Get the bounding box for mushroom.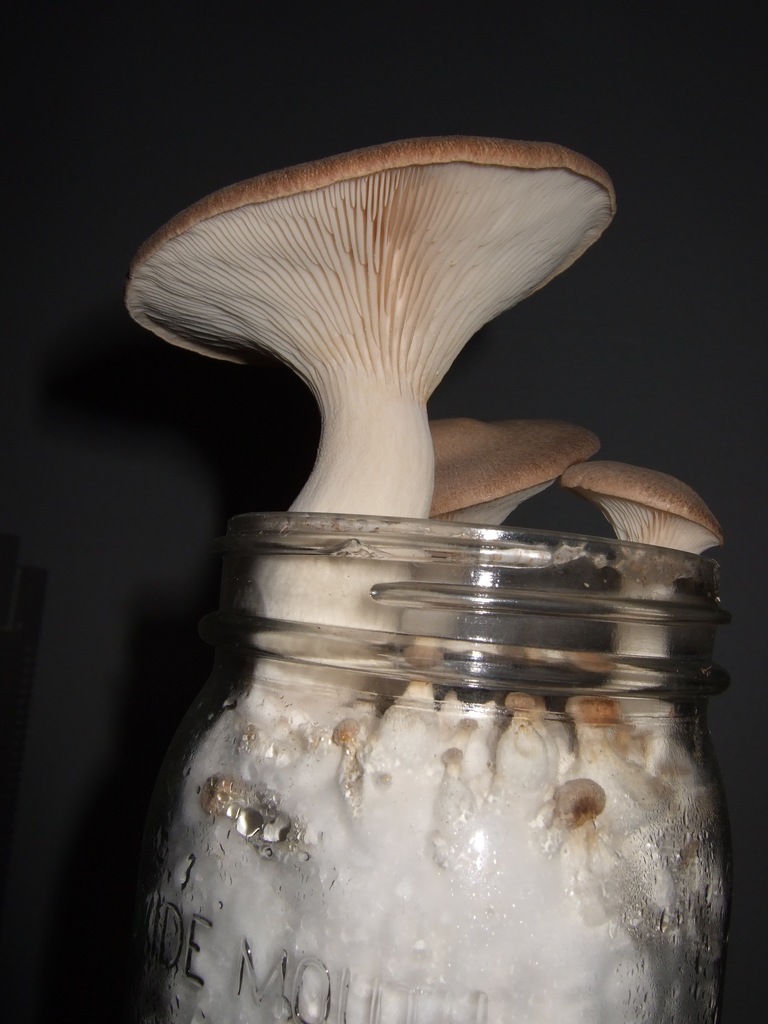
select_region(427, 413, 602, 529).
